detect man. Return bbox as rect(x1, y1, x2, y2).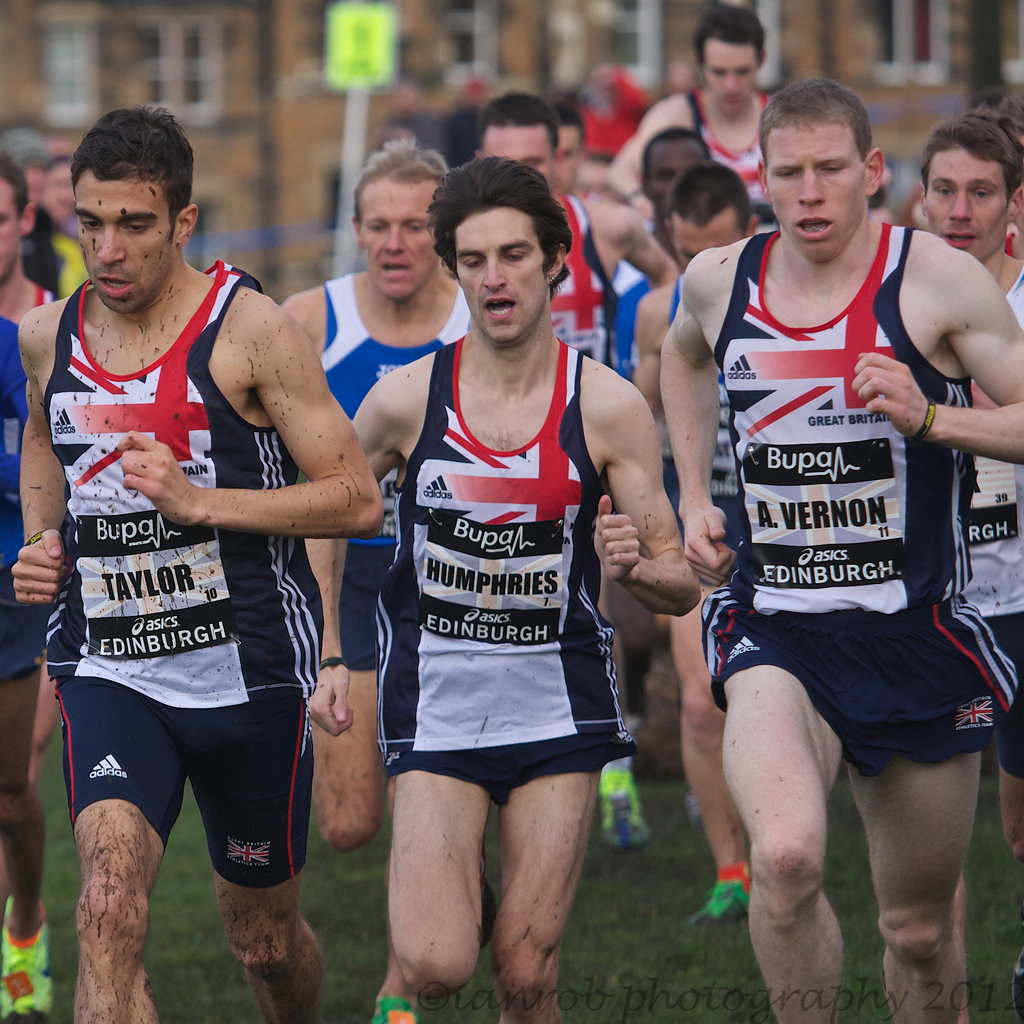
rect(0, 152, 63, 1023).
